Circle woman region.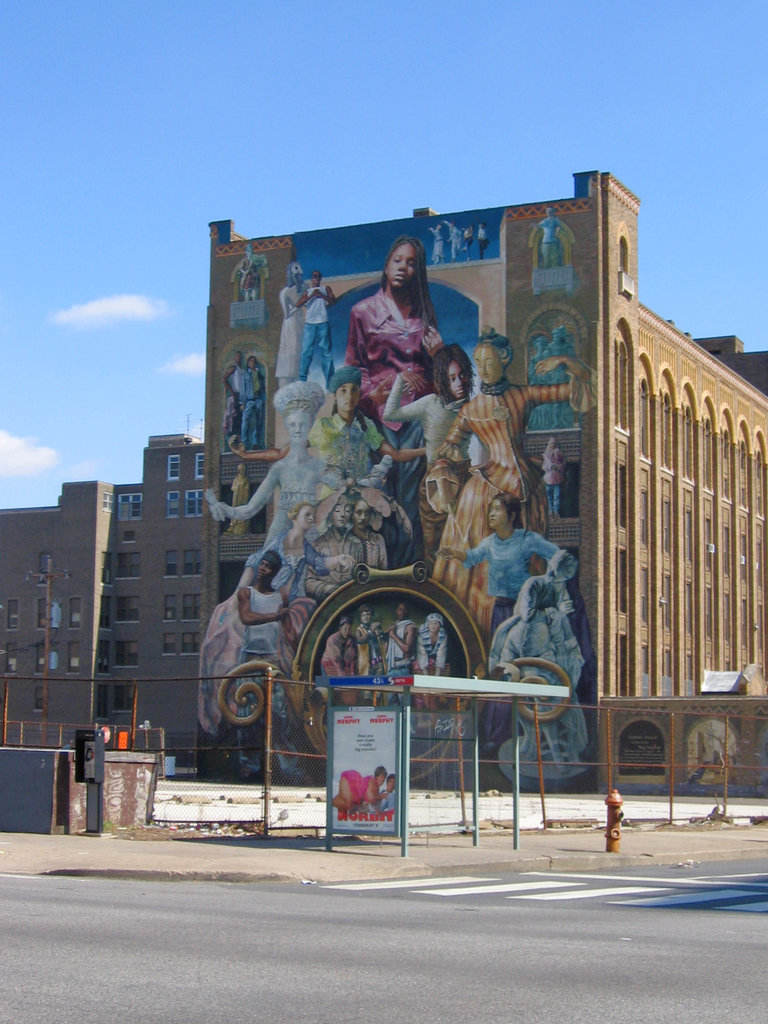
Region: [left=336, top=232, right=486, bottom=431].
